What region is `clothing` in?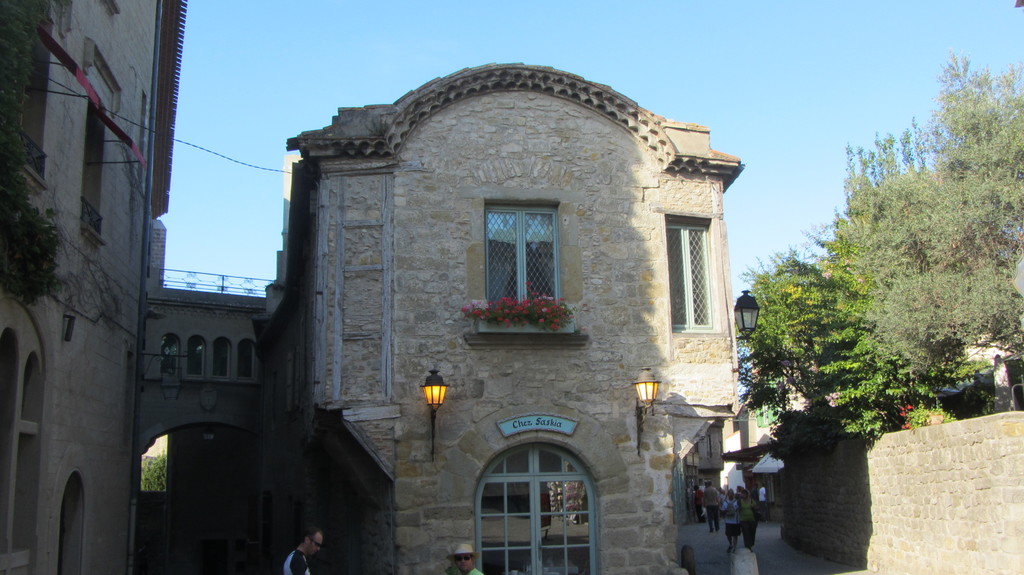
(706, 487, 721, 526).
